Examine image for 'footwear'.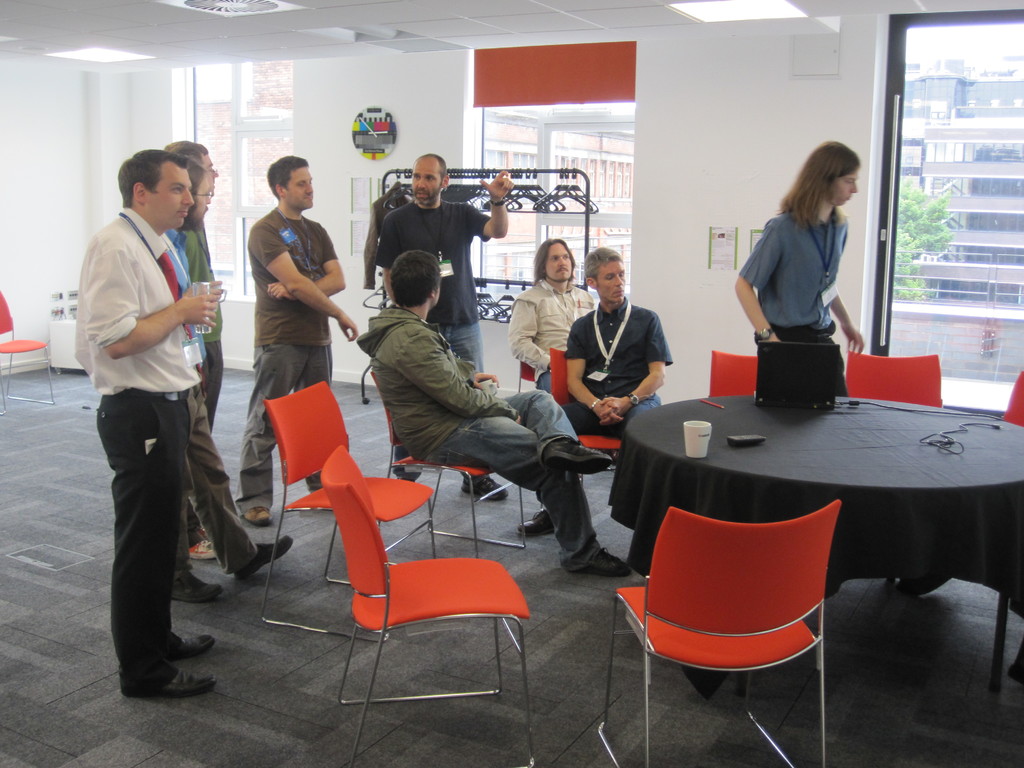
Examination result: detection(460, 478, 508, 500).
